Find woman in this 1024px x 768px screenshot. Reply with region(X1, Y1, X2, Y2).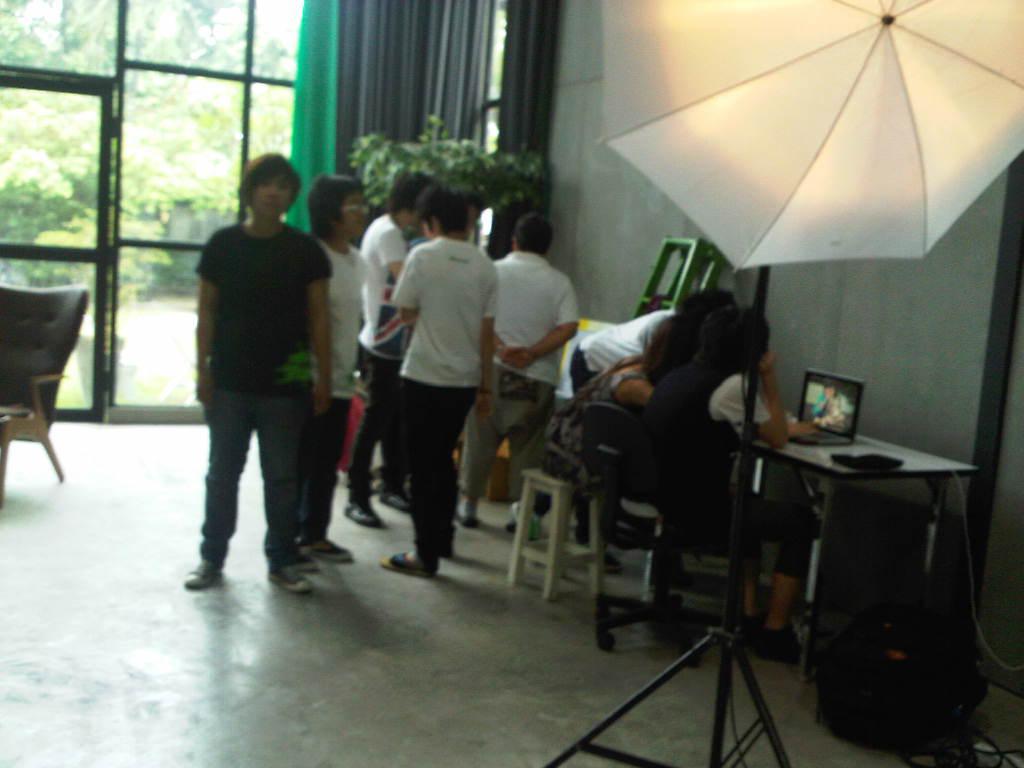
region(355, 206, 498, 582).
